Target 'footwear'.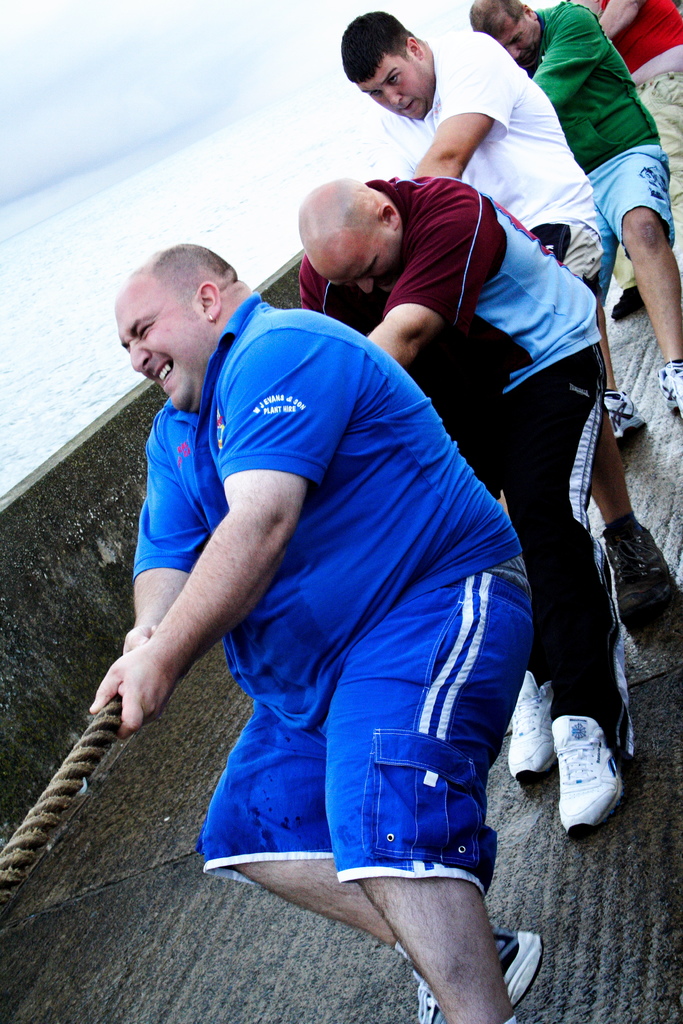
Target region: <region>504, 666, 555, 776</region>.
